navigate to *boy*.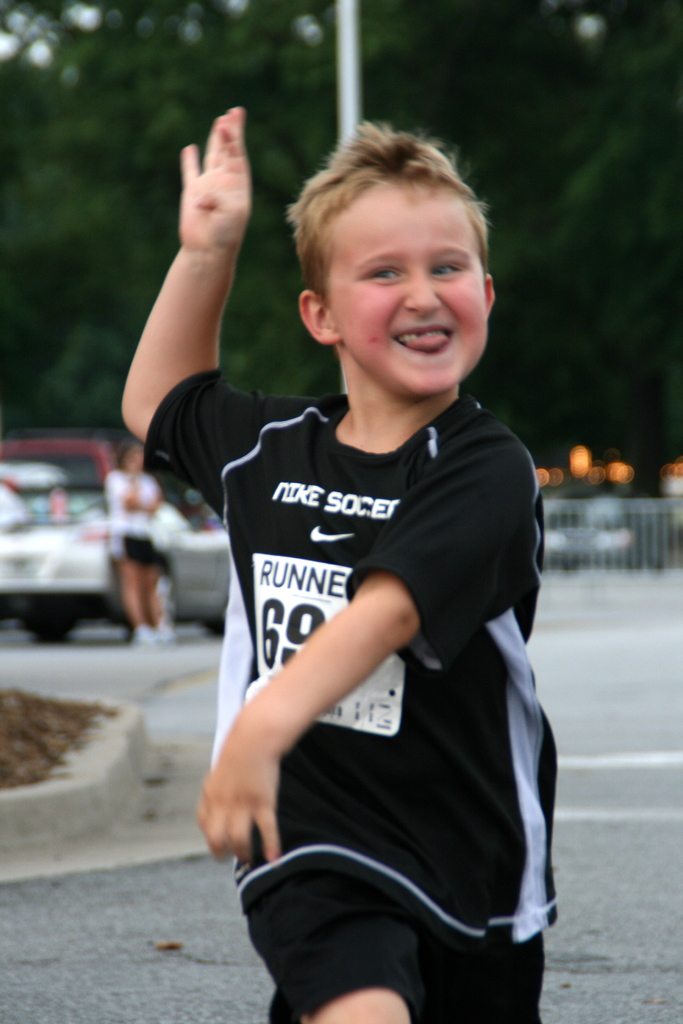
Navigation target: l=169, t=88, r=571, b=1023.
